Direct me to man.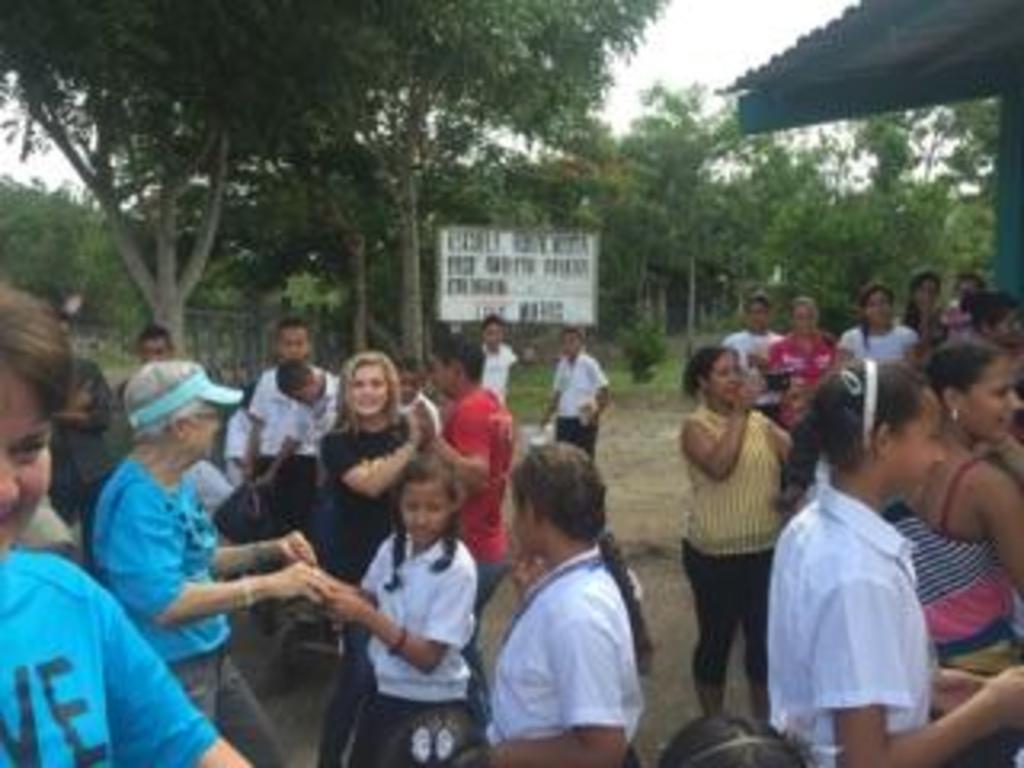
Direction: <box>138,326,186,358</box>.
